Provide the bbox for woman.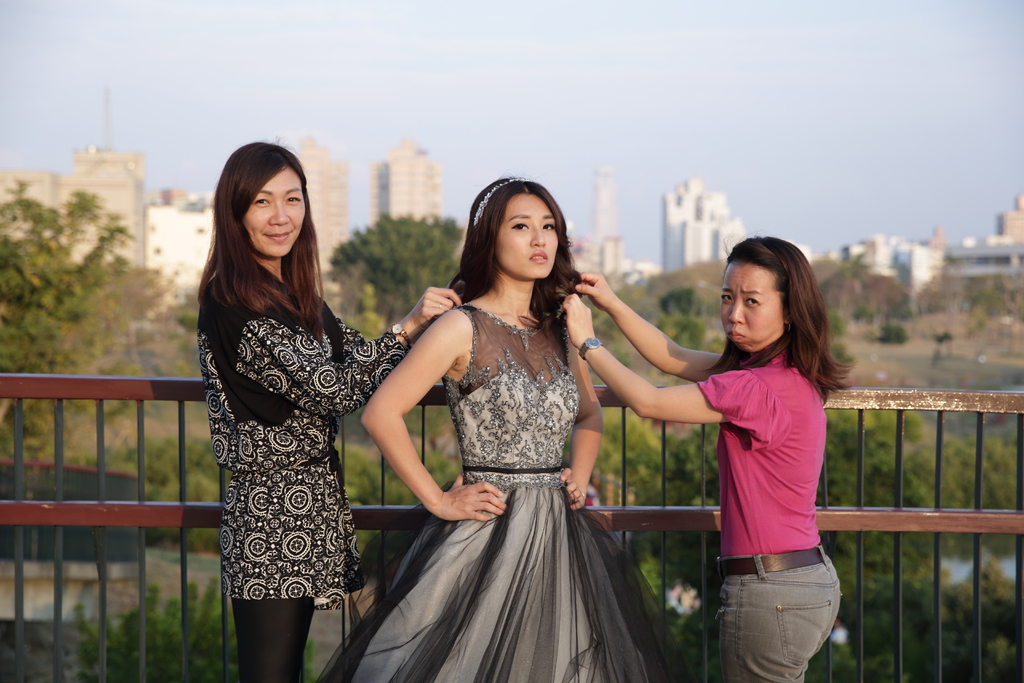
box=[556, 232, 858, 682].
